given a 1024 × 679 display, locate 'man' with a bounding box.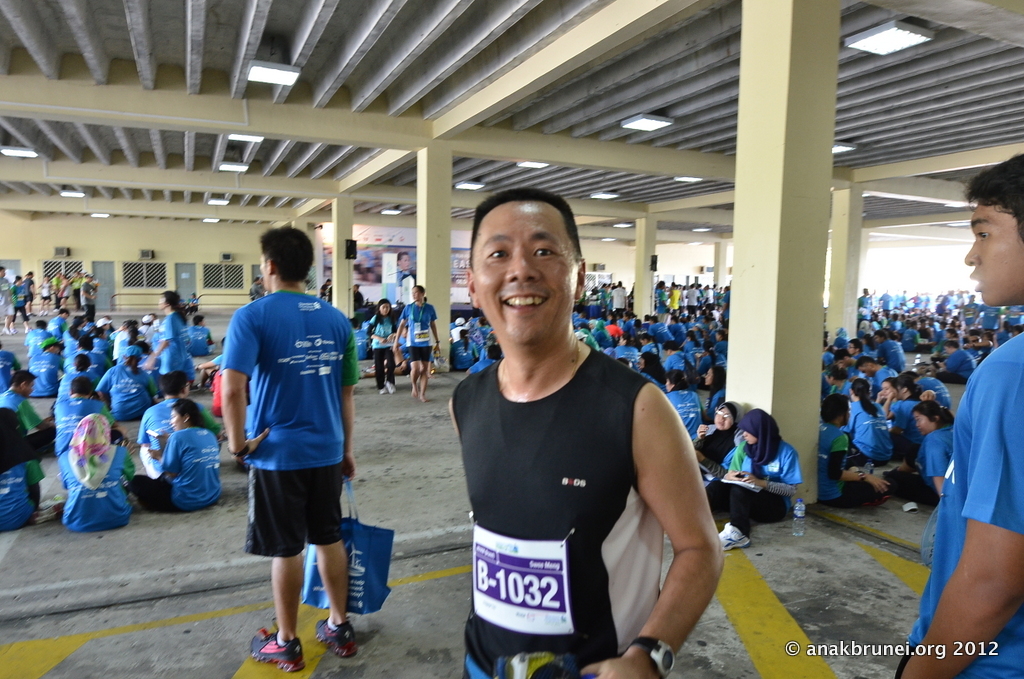
Located: [left=65, top=334, right=110, bottom=372].
